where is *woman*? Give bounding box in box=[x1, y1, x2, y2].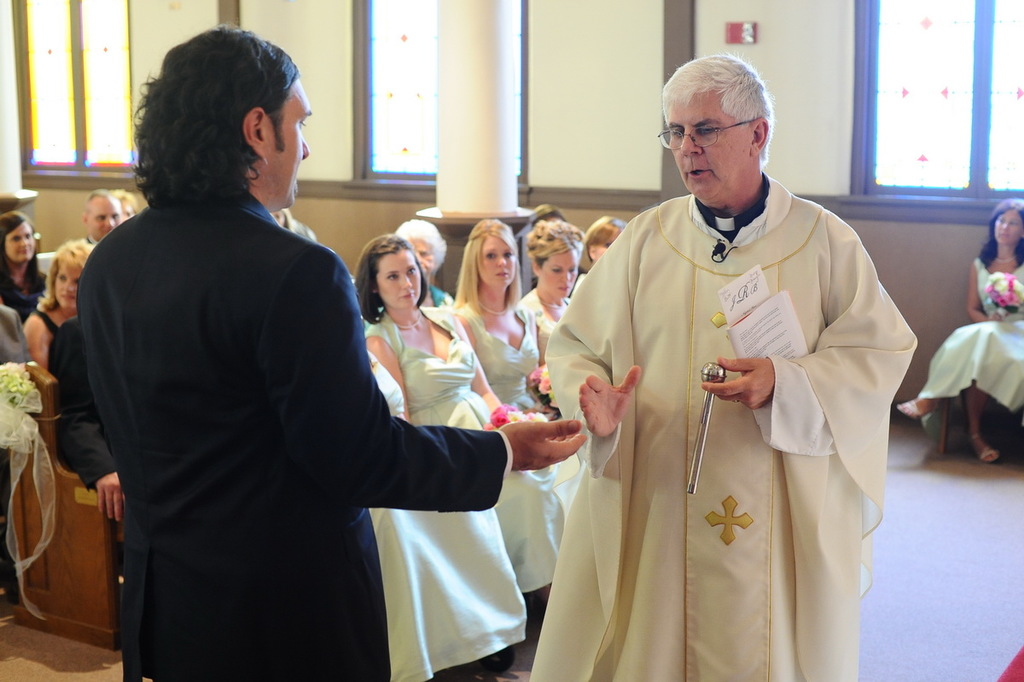
box=[899, 198, 1023, 456].
